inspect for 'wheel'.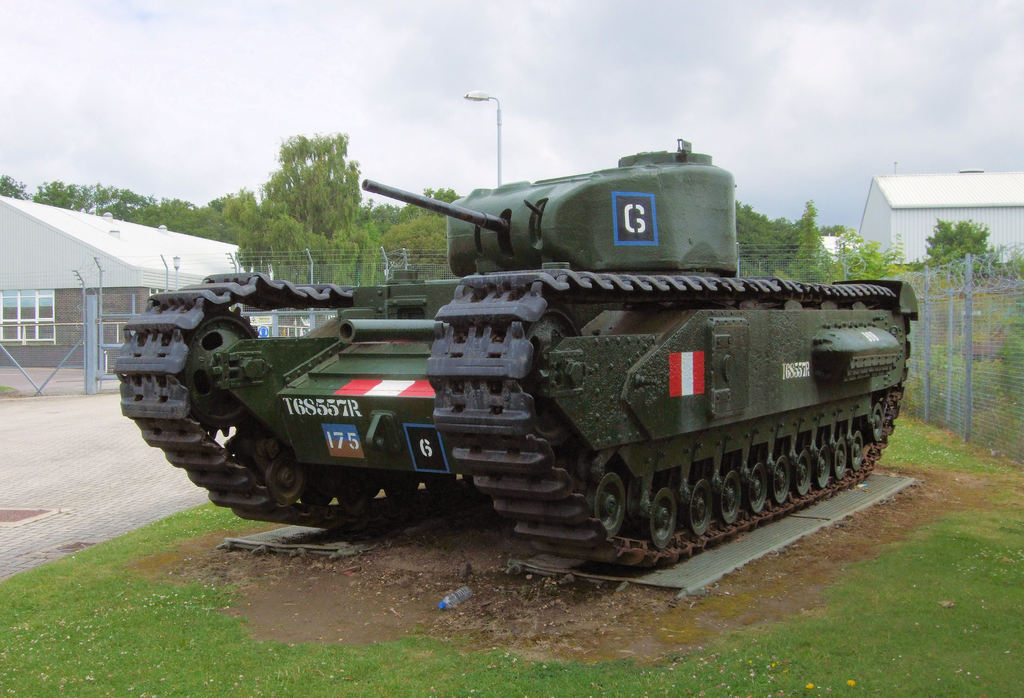
Inspection: left=869, top=400, right=884, bottom=440.
